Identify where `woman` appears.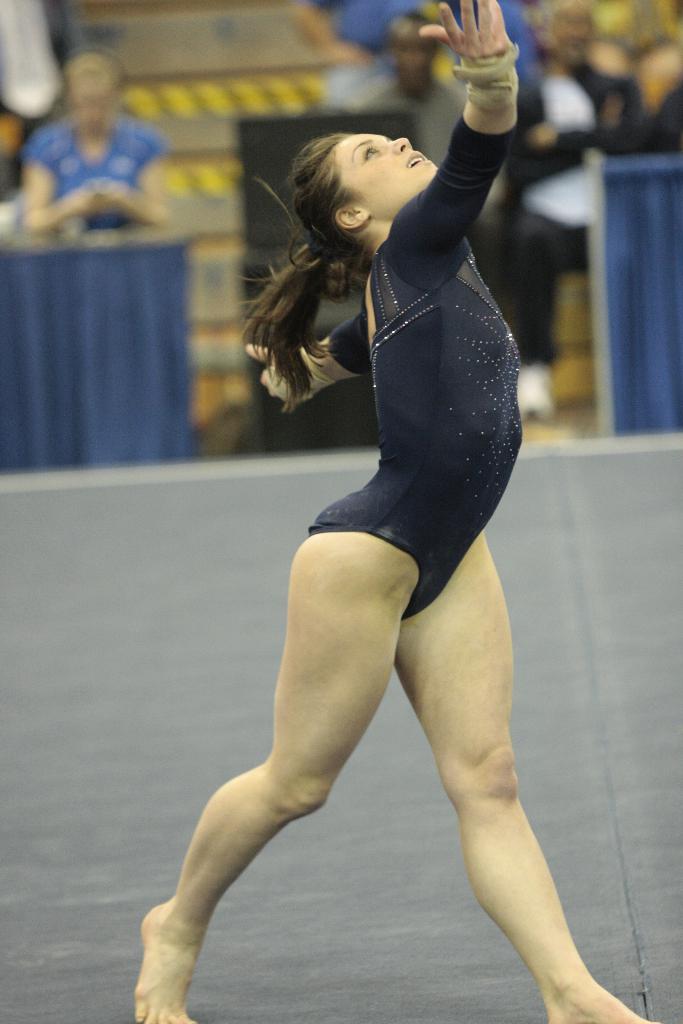
Appears at {"left": 28, "top": 42, "right": 176, "bottom": 244}.
